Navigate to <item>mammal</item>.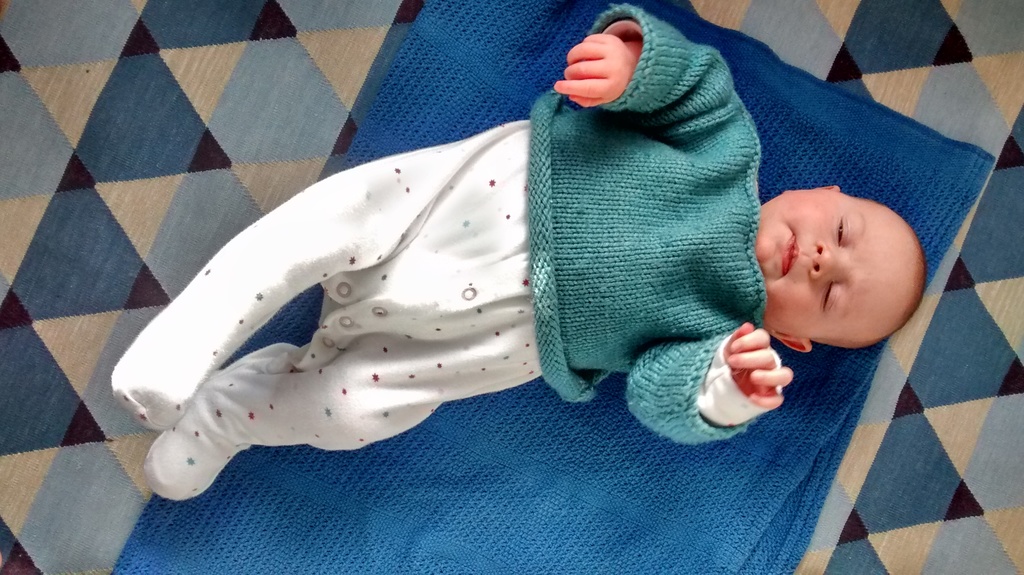
Navigation target: bbox=[119, 34, 943, 473].
